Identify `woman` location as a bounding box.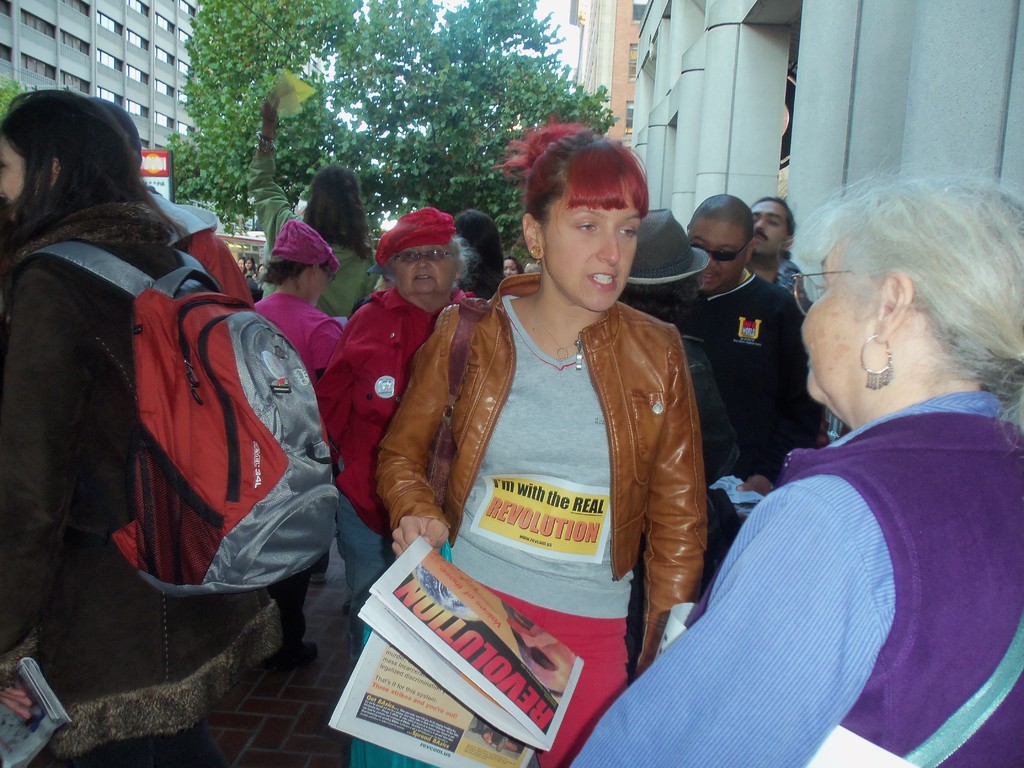
BBox(504, 257, 525, 278).
